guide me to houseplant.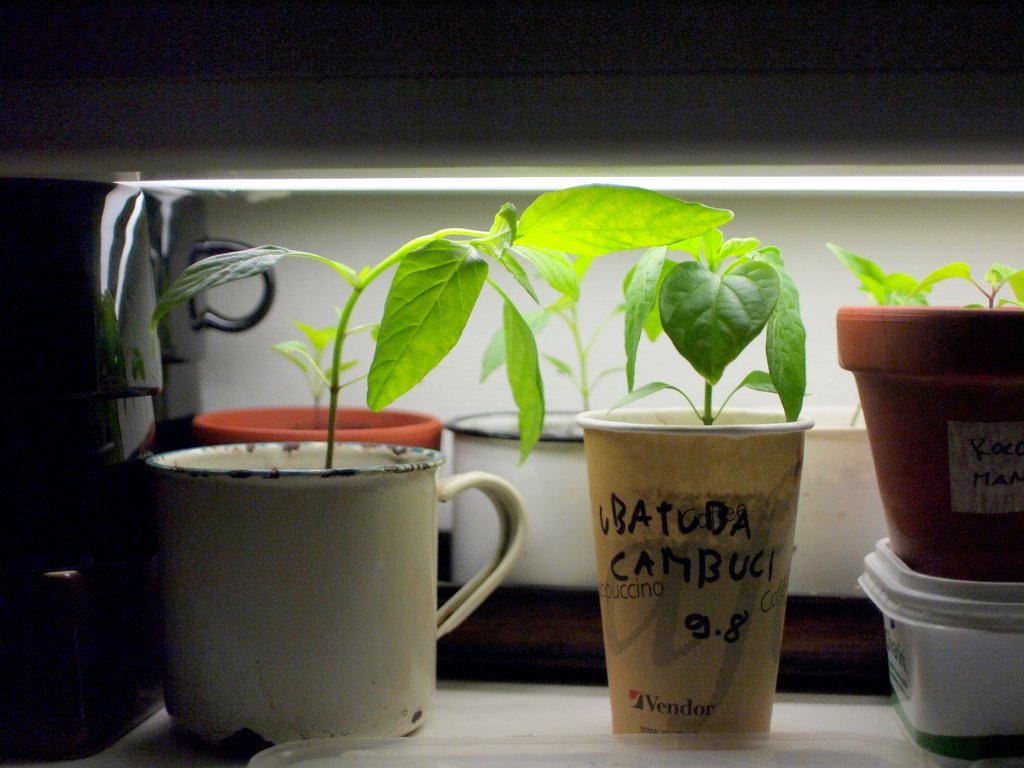
Guidance: <bbox>143, 174, 738, 748</bbox>.
